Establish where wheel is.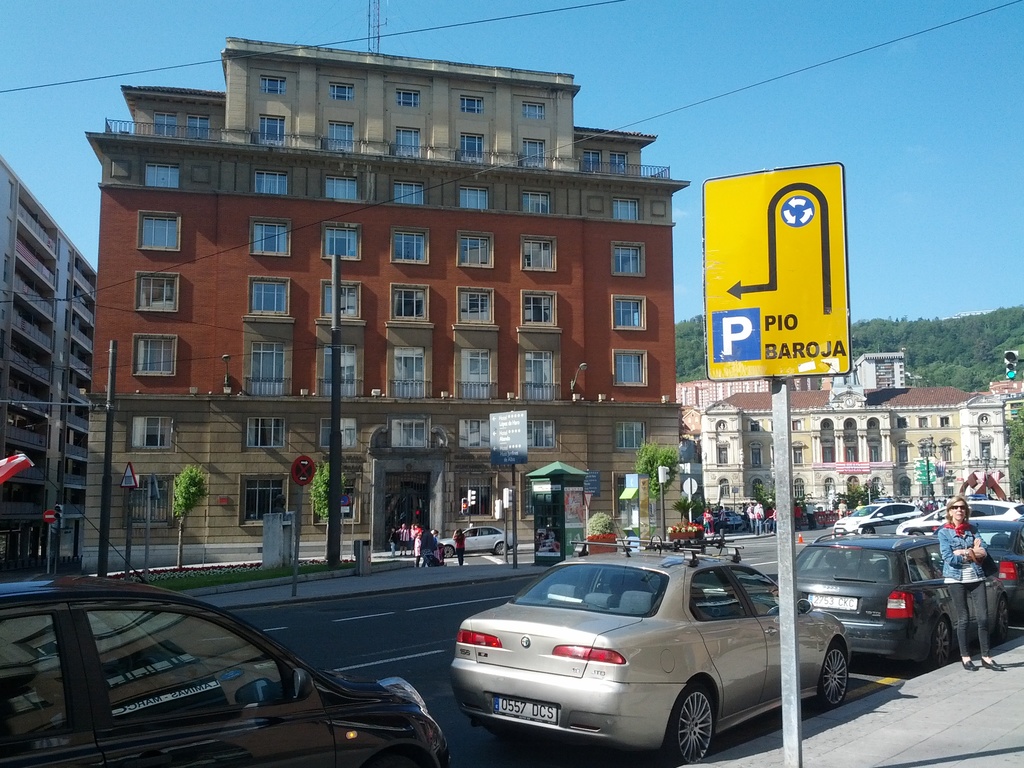
Established at [x1=911, y1=531, x2=922, y2=535].
